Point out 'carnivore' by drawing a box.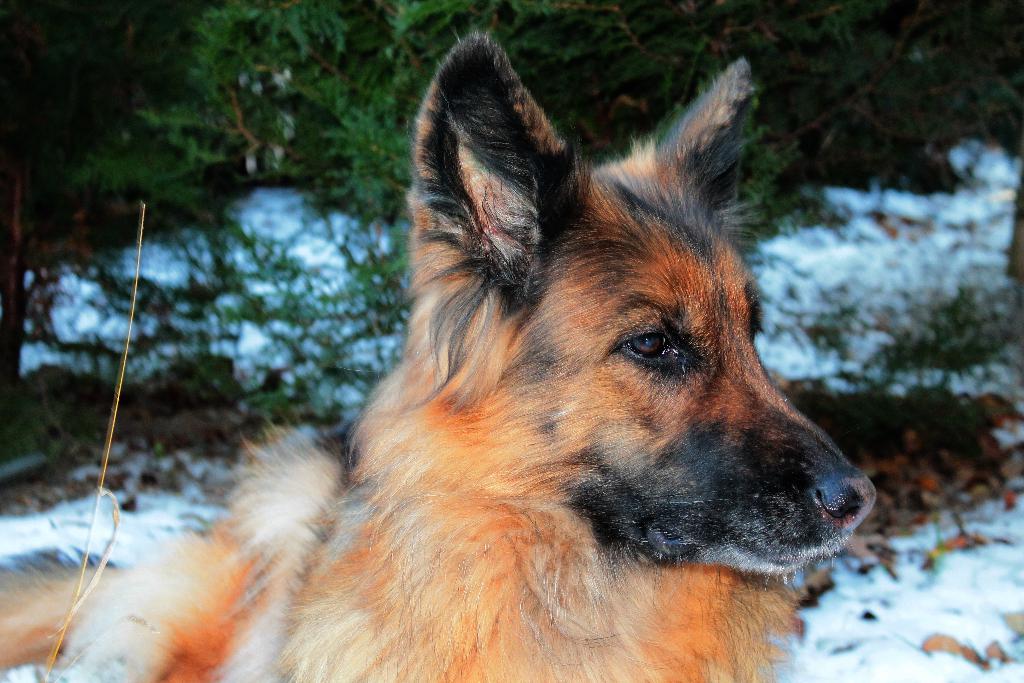
locate(0, 13, 902, 682).
